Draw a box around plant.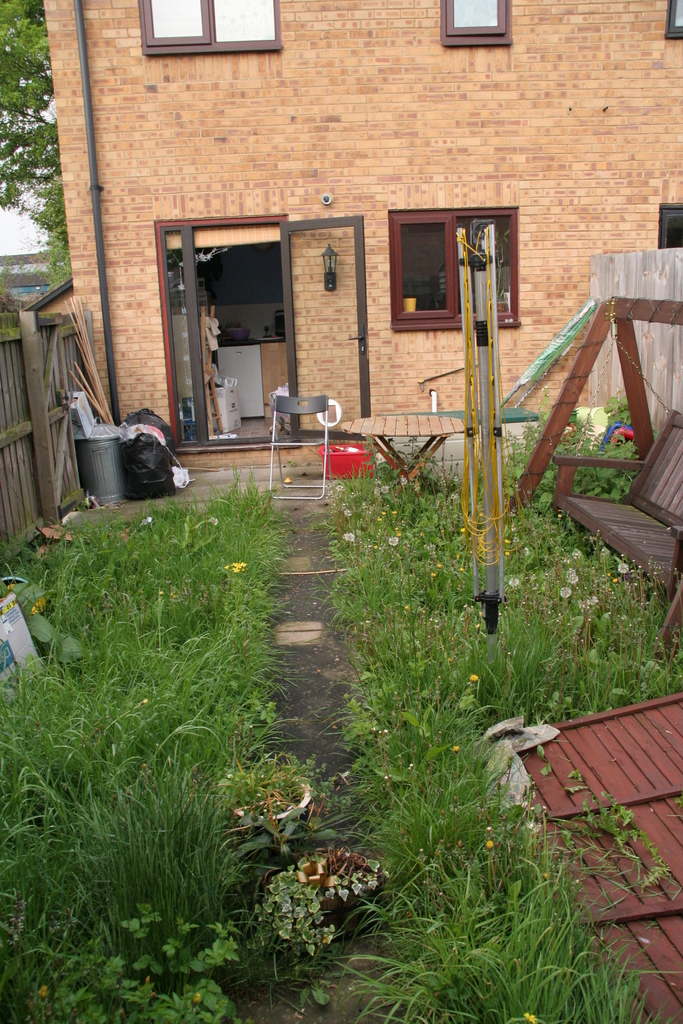
region(358, 712, 568, 893).
